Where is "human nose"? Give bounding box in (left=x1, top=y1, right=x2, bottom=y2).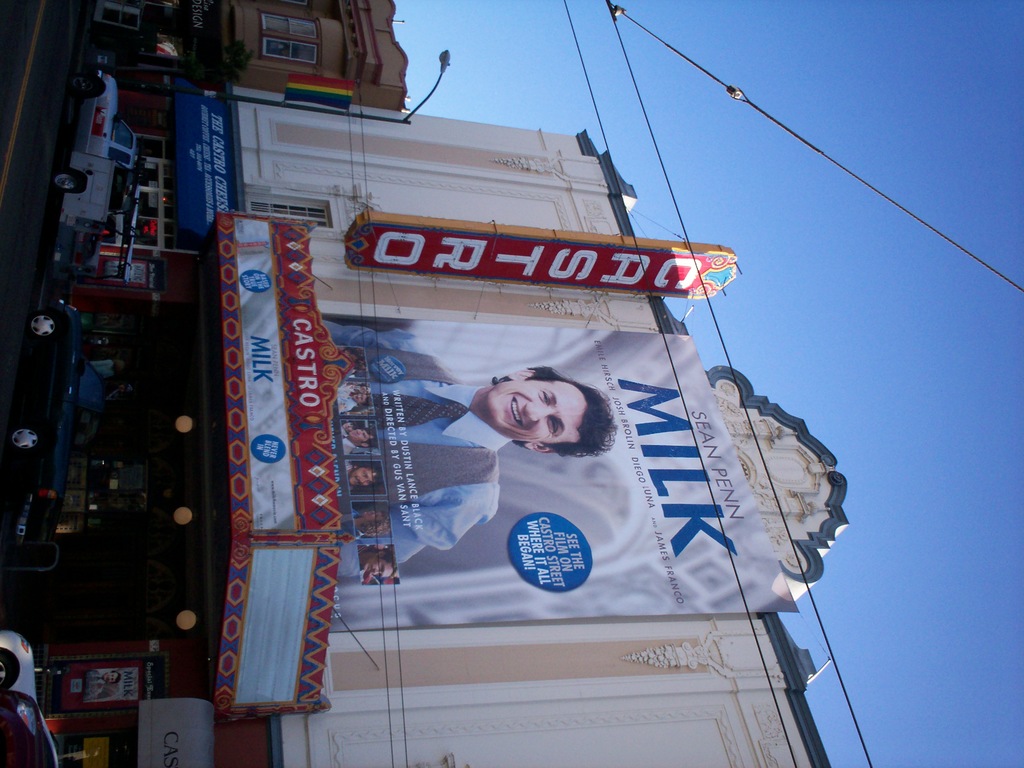
(left=523, top=399, right=549, bottom=420).
